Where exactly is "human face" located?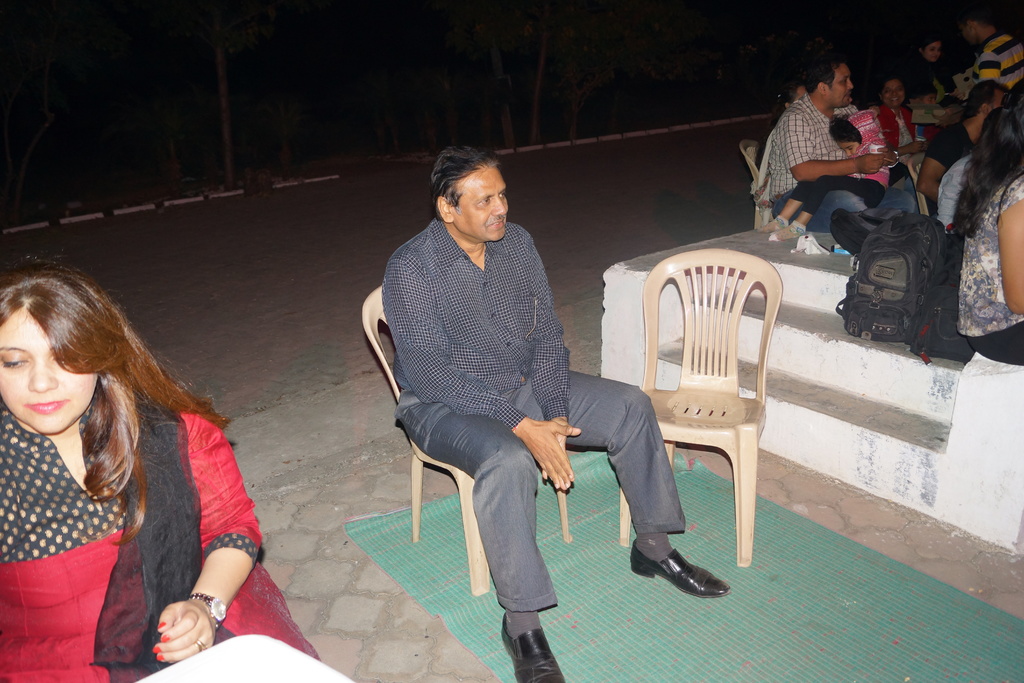
Its bounding box is [x1=829, y1=67, x2=851, y2=105].
